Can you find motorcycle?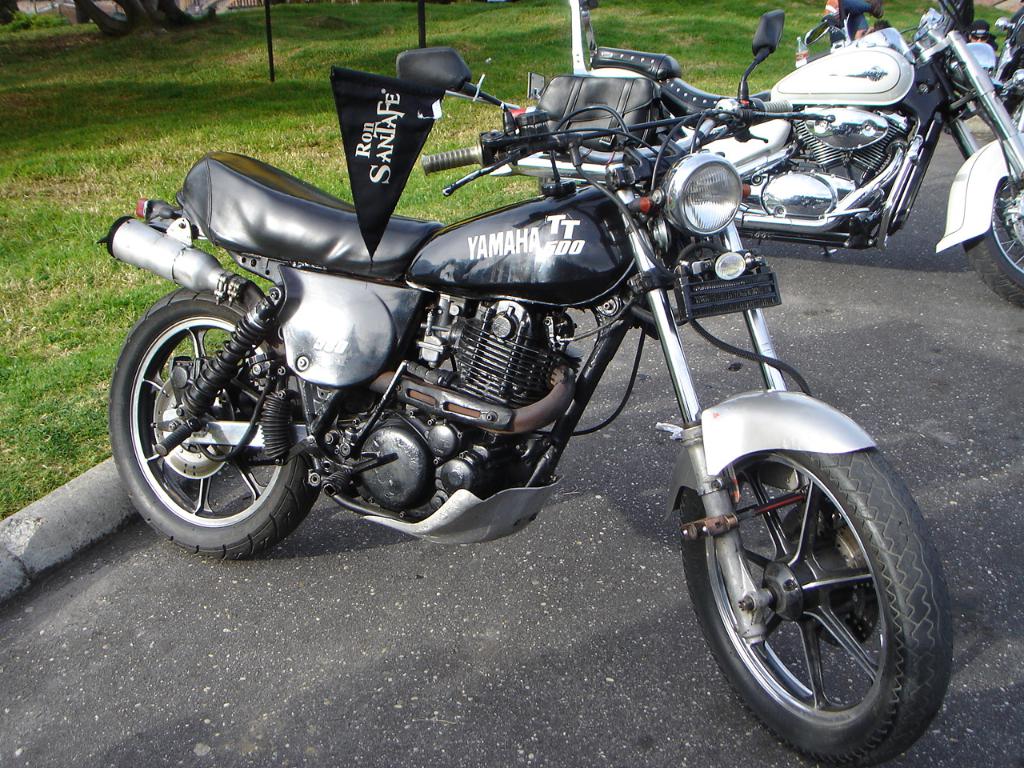
Yes, bounding box: (x1=475, y1=0, x2=1023, y2=310).
